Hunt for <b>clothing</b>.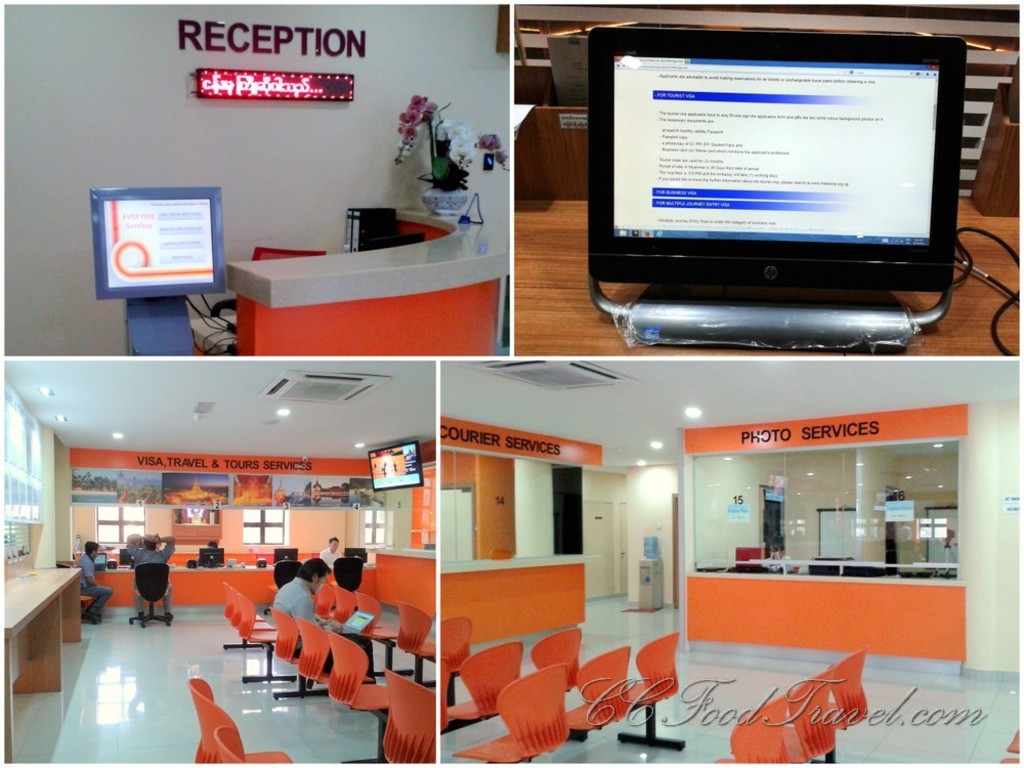
Hunted down at x1=321 y1=545 x2=345 y2=568.
